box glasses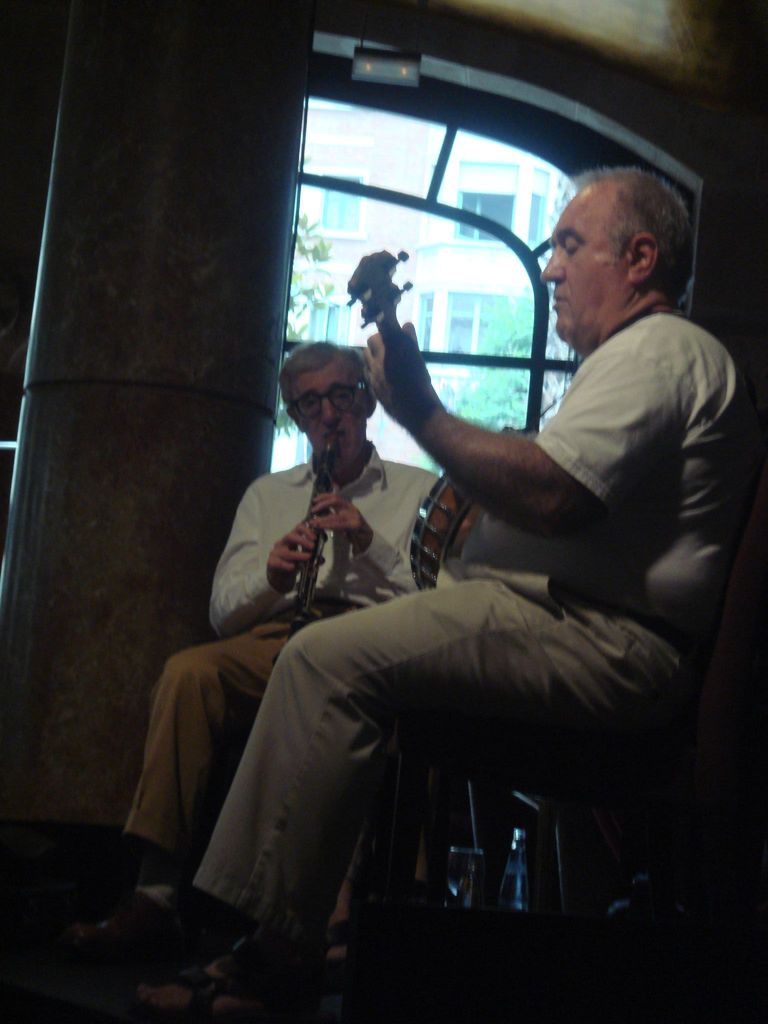
(left=292, top=378, right=370, bottom=422)
